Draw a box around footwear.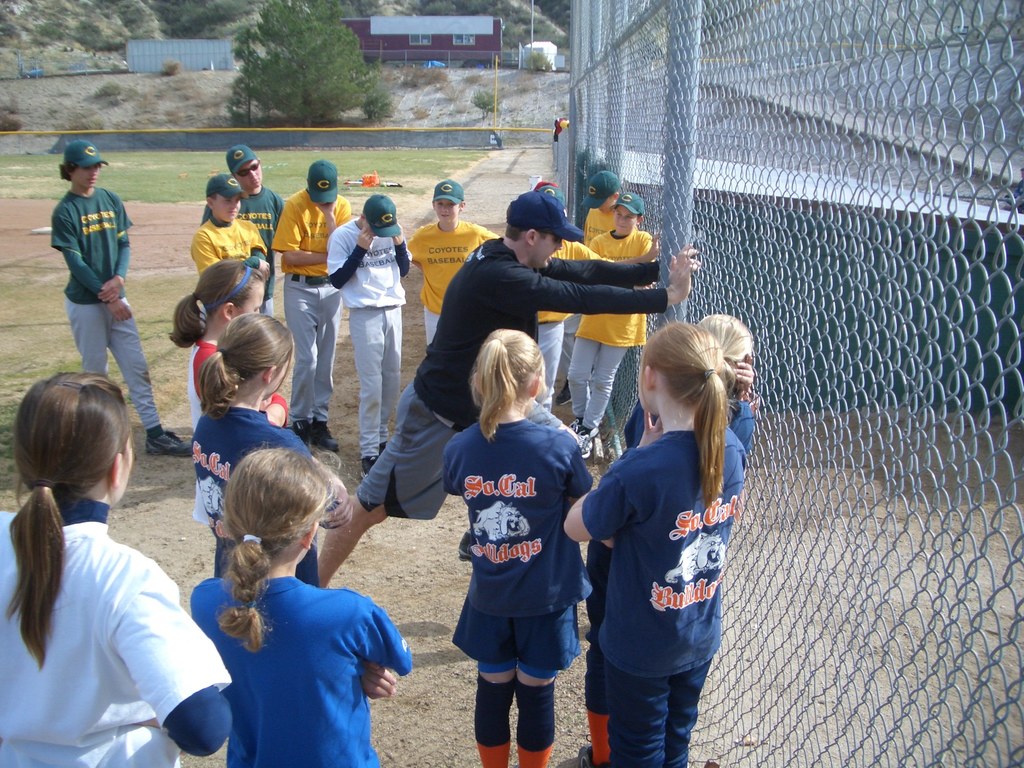
bbox=(571, 417, 595, 451).
